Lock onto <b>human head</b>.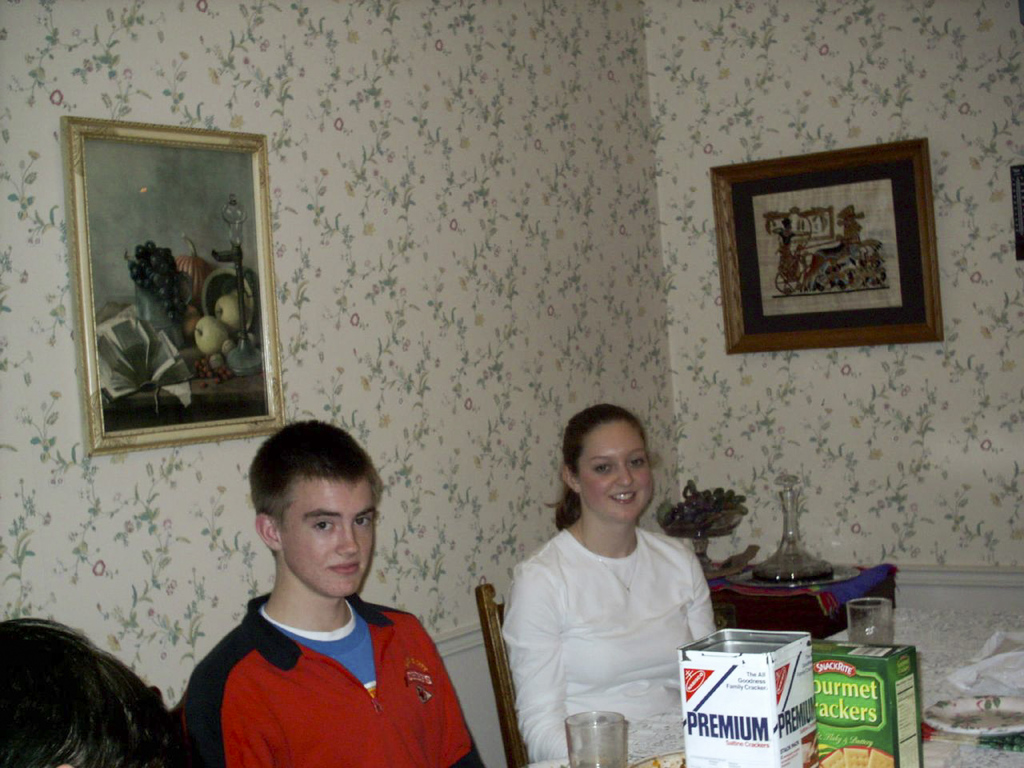
Locked: [x1=550, y1=411, x2=666, y2=546].
